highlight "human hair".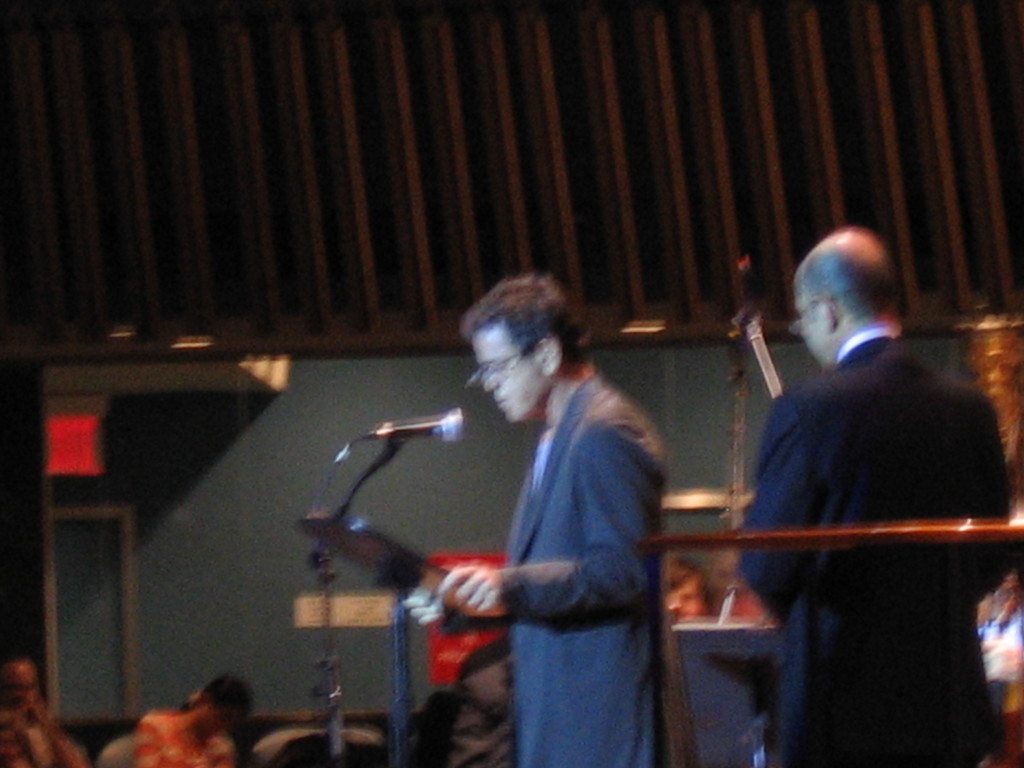
Highlighted region: bbox=(665, 555, 712, 617).
